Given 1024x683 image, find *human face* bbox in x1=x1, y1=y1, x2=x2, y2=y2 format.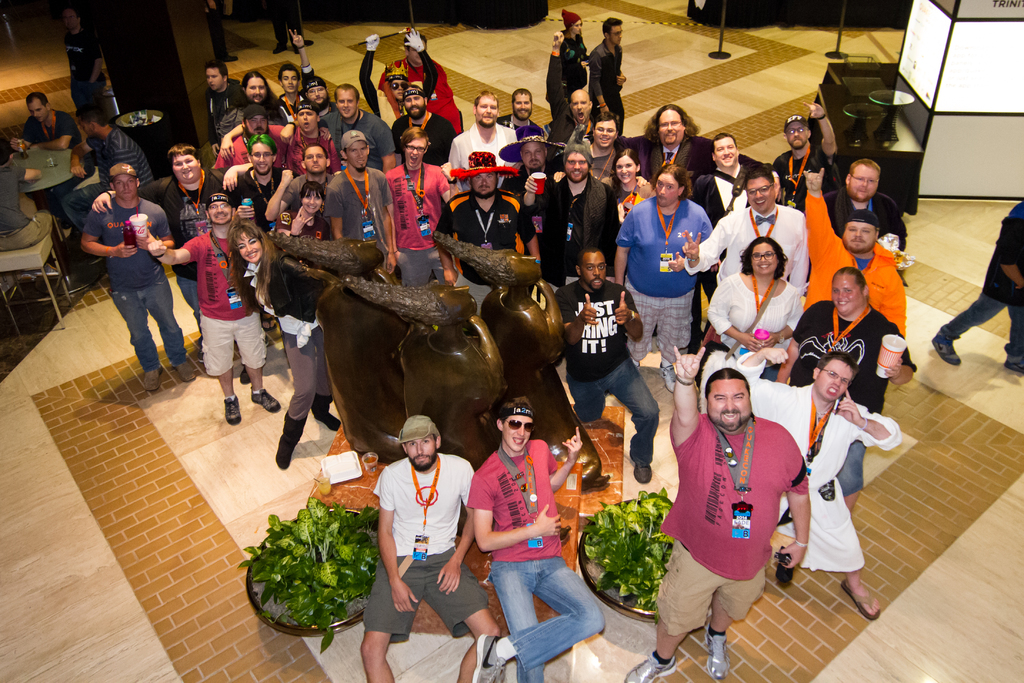
x1=817, y1=360, x2=851, y2=400.
